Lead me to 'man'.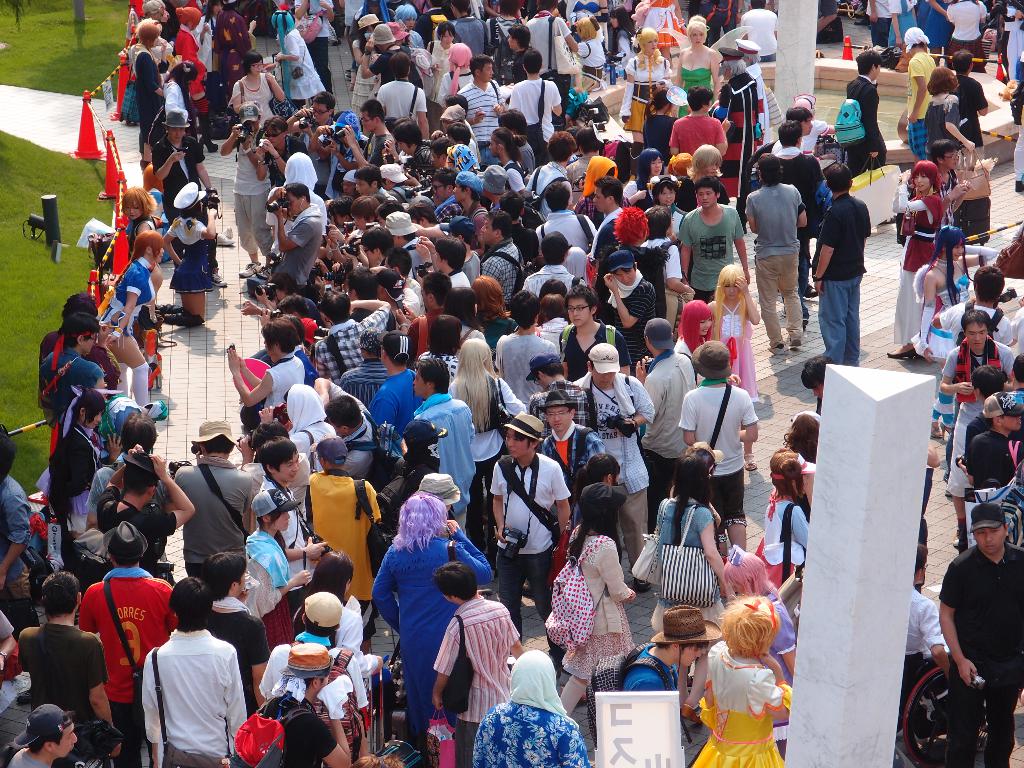
Lead to 952, 56, 986, 157.
